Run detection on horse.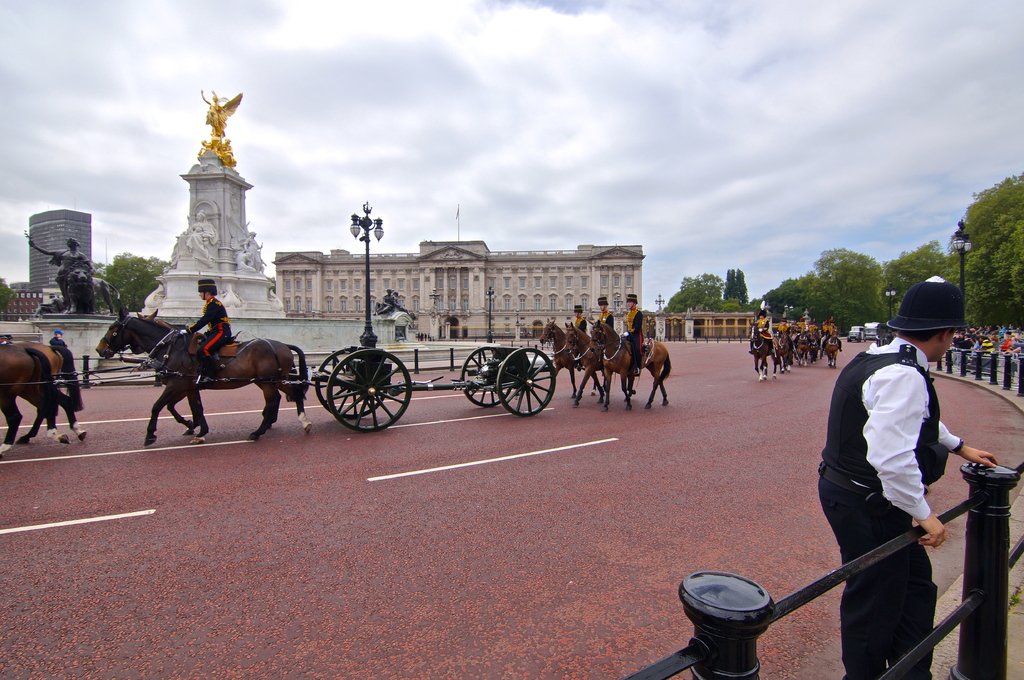
Result: box=[5, 340, 86, 442].
